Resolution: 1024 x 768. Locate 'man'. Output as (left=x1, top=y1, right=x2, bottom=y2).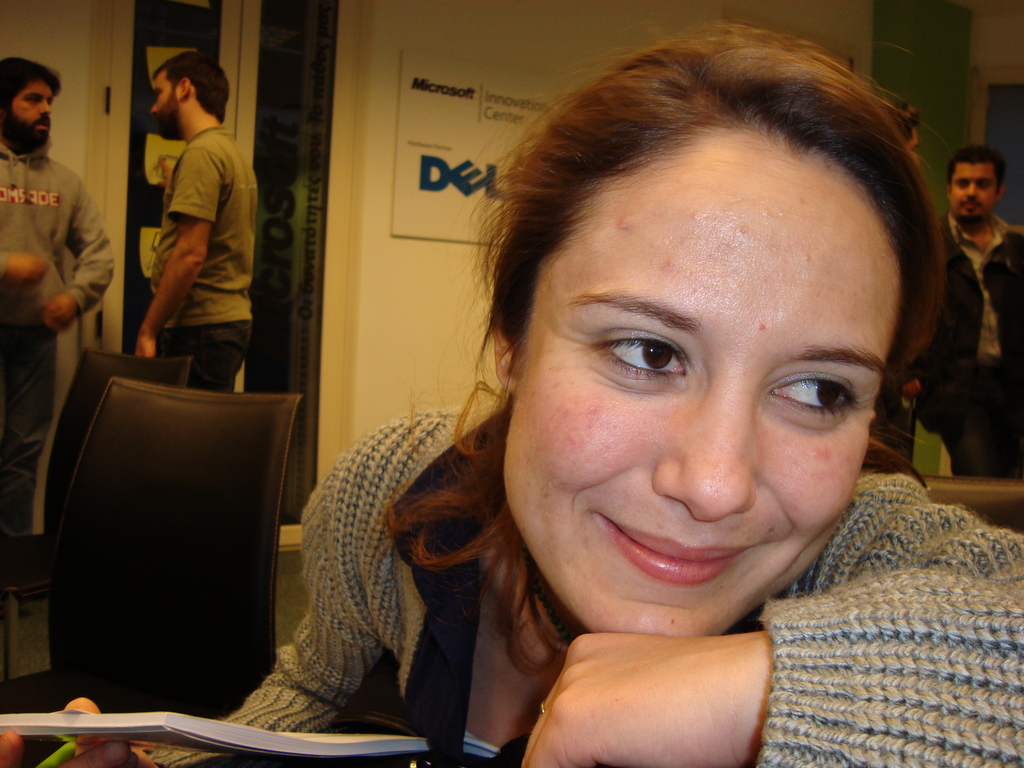
(left=0, top=56, right=120, bottom=603).
